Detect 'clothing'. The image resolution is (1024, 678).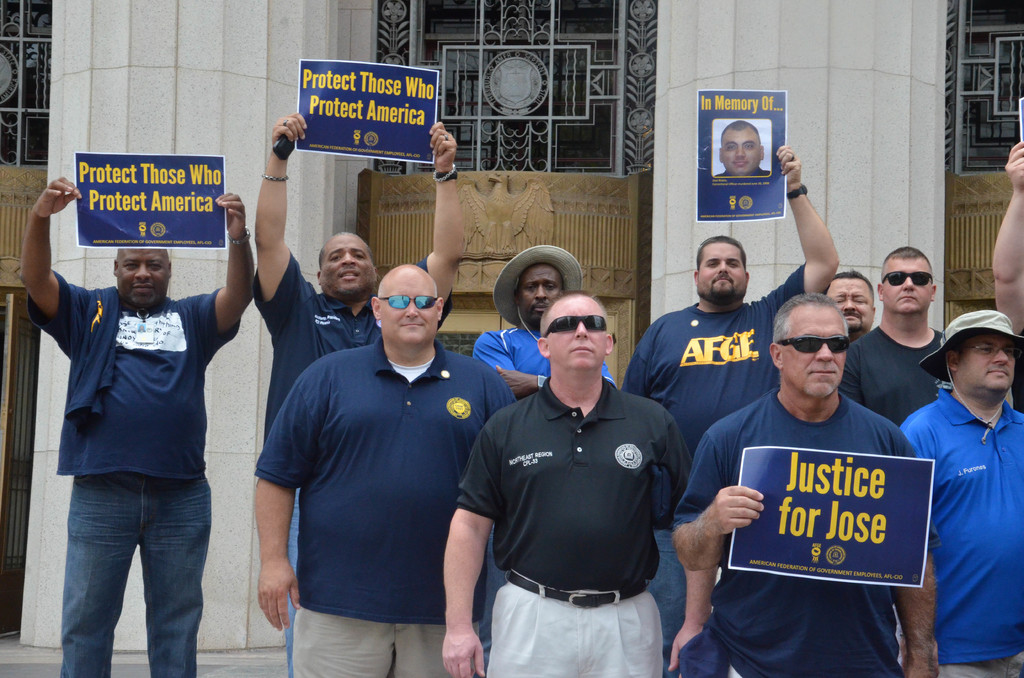
x1=254, y1=248, x2=393, y2=677.
